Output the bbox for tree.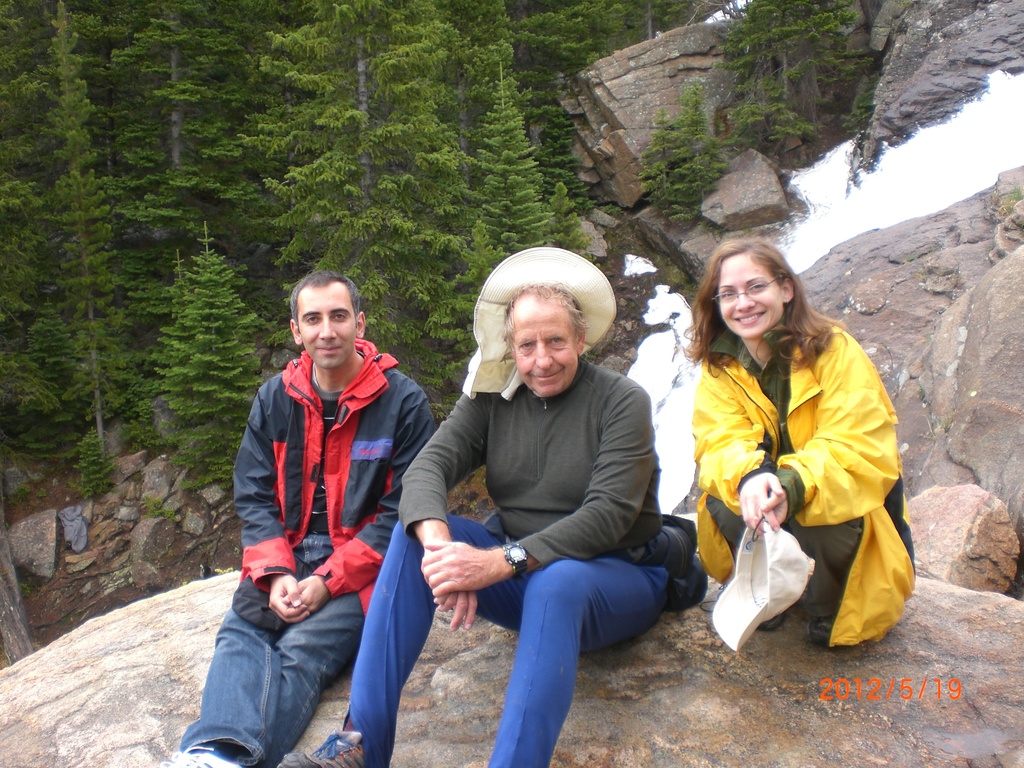
[712, 0, 858, 168].
